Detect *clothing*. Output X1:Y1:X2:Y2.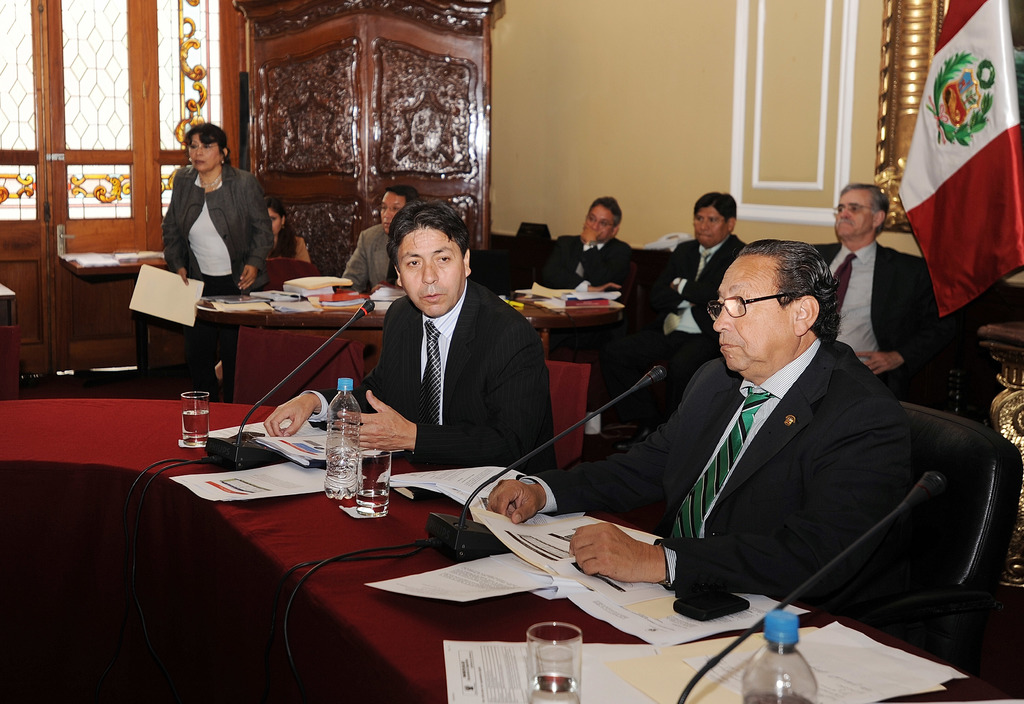
533:232:637:349.
